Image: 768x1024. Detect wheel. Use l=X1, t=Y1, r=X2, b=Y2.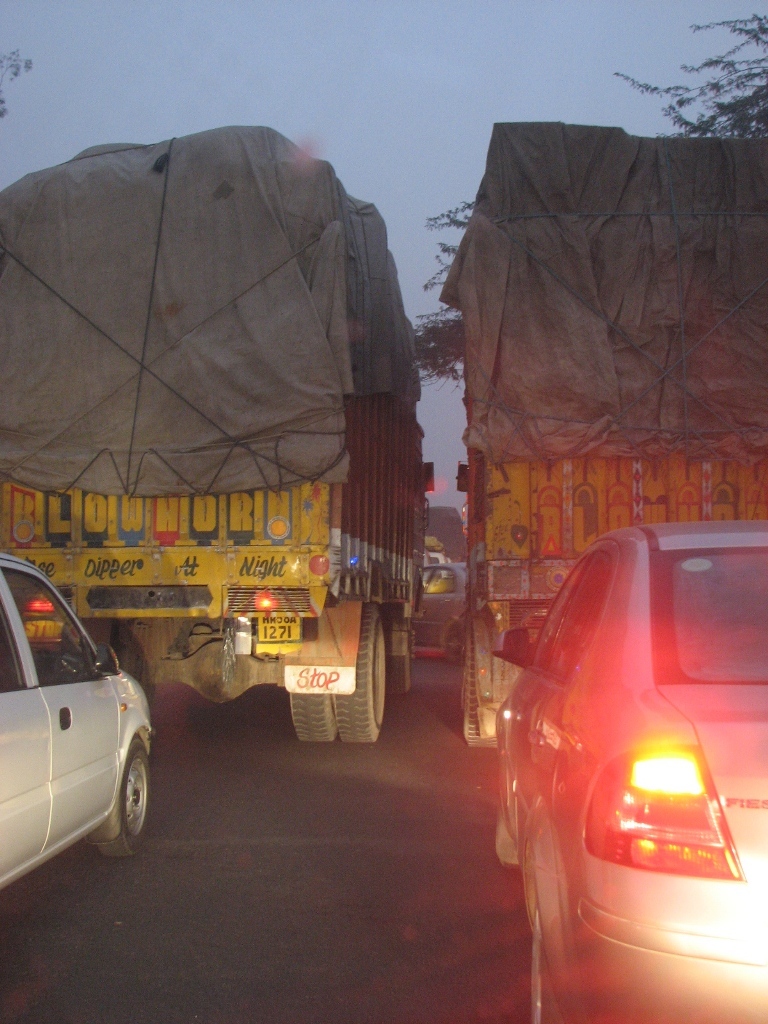
l=278, t=679, r=347, b=748.
